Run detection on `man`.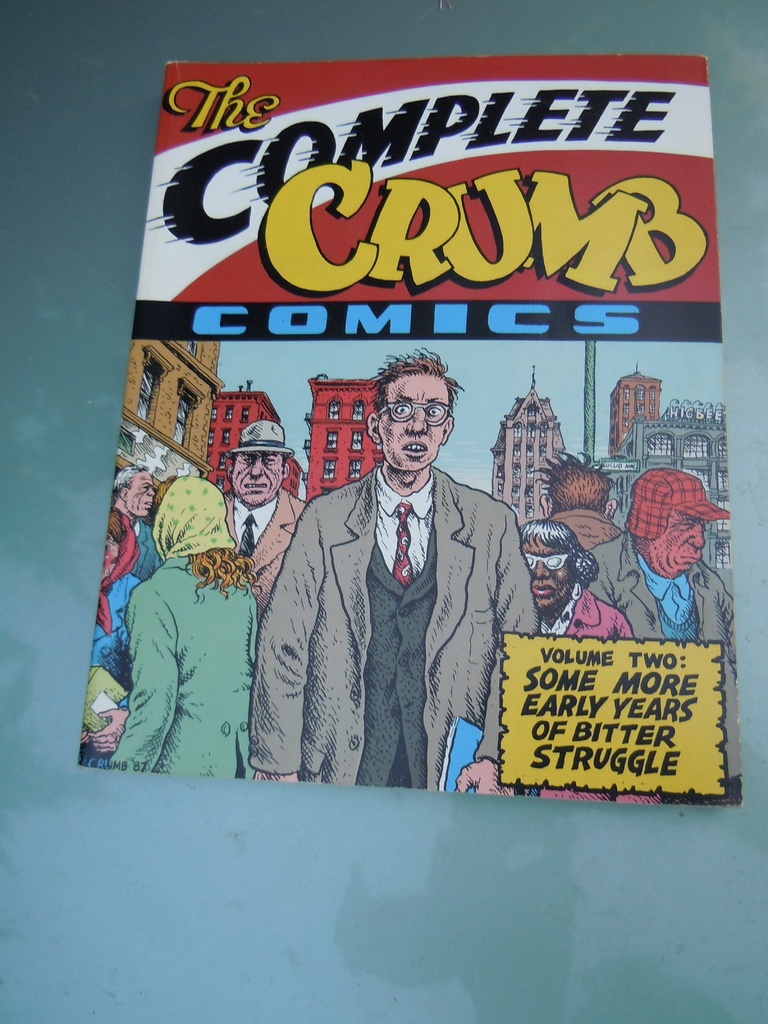
Result: [543,450,625,556].
